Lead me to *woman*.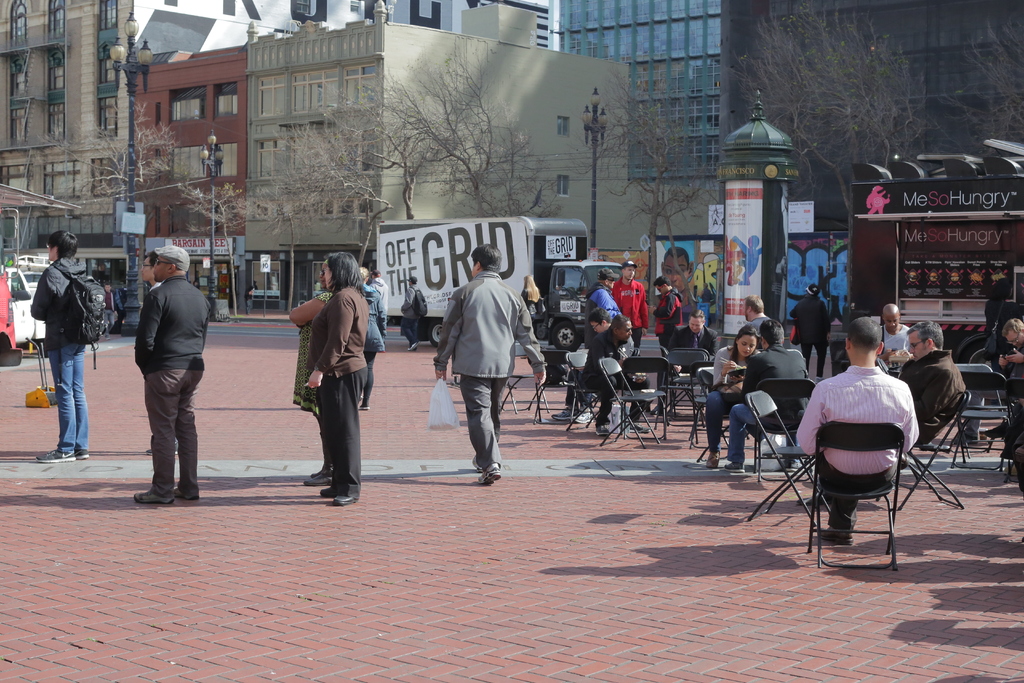
Lead to pyautogui.locateOnScreen(289, 261, 335, 491).
